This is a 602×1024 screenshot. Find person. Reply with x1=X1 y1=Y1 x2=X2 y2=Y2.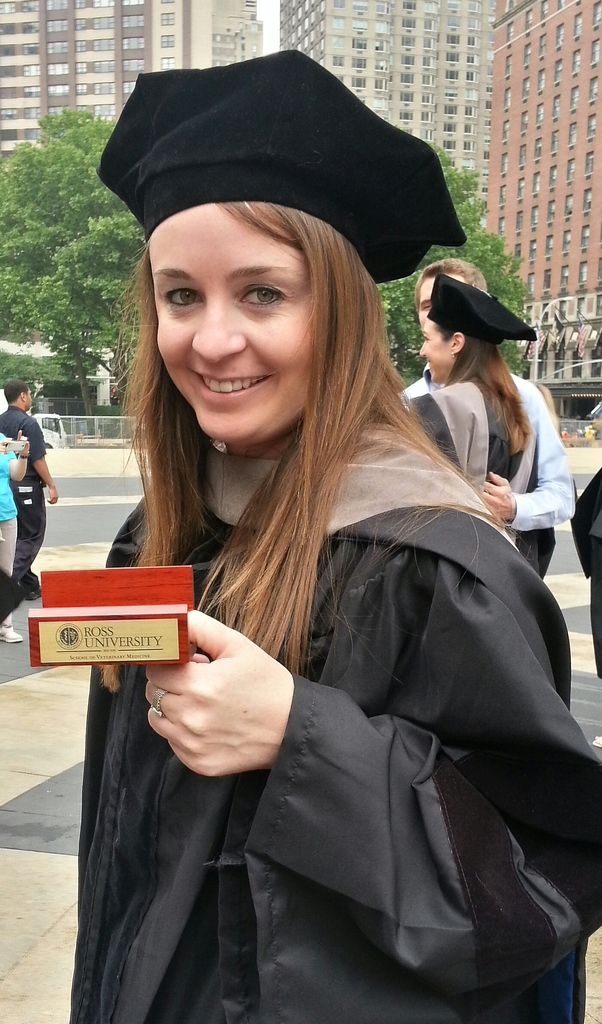
x1=402 y1=254 x2=579 y2=567.
